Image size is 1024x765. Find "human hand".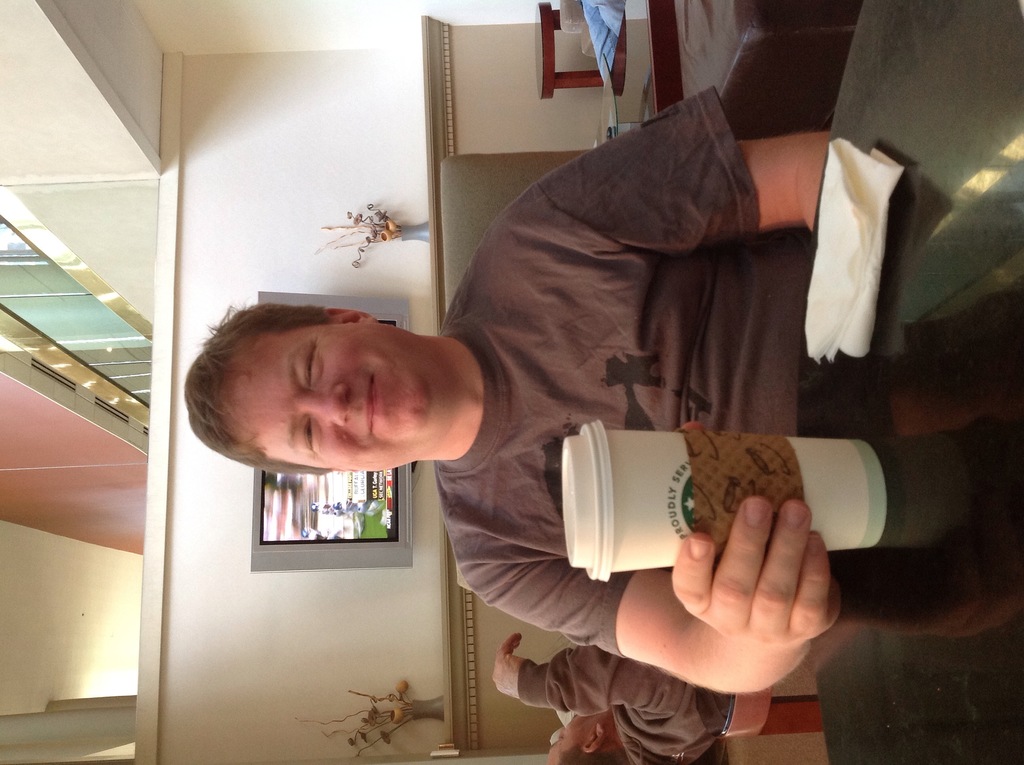
crop(490, 630, 525, 698).
